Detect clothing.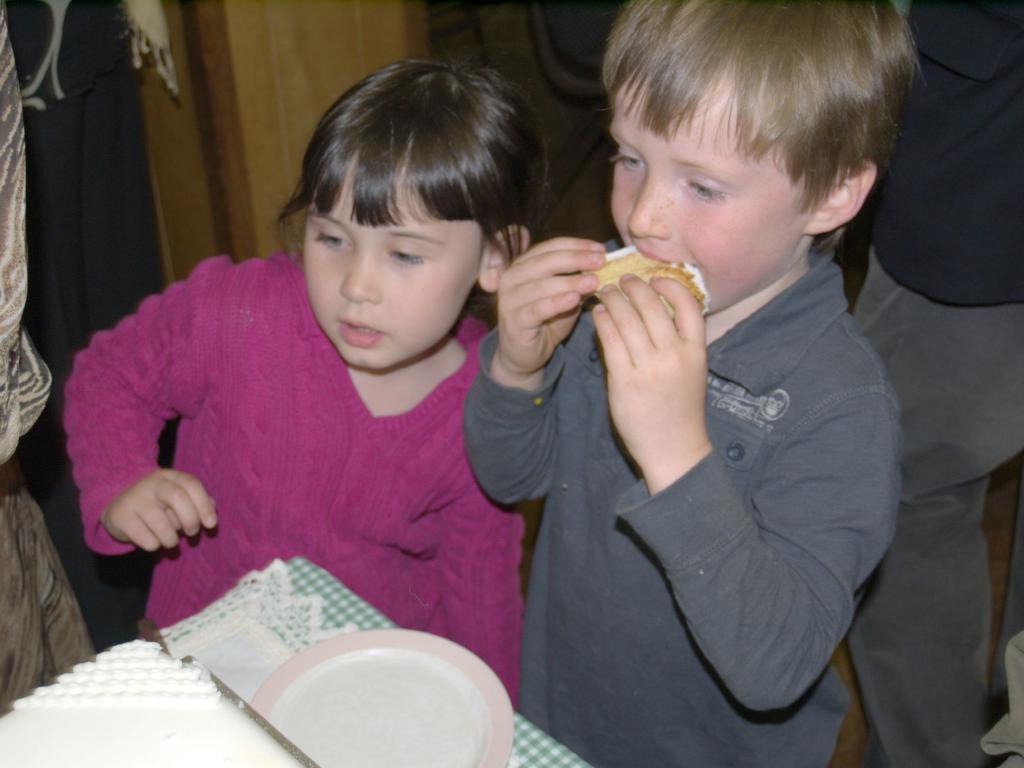
Detected at <region>863, 0, 1023, 767</region>.
